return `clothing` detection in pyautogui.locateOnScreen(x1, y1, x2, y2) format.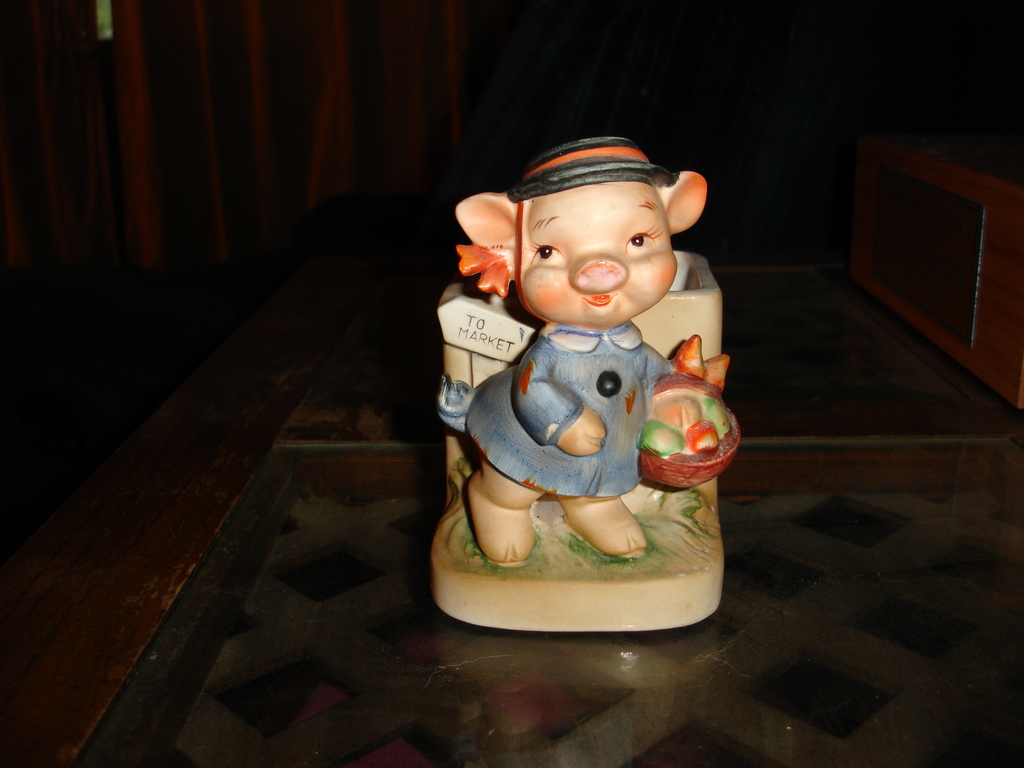
pyautogui.locateOnScreen(437, 255, 733, 578).
